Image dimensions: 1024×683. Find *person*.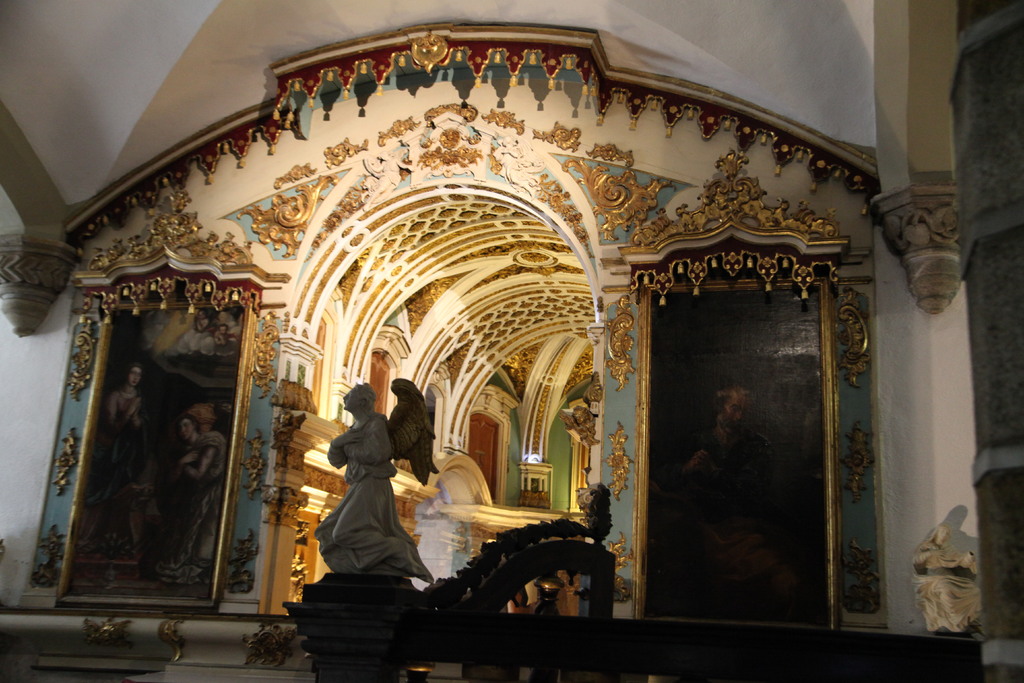
[910,523,982,634].
